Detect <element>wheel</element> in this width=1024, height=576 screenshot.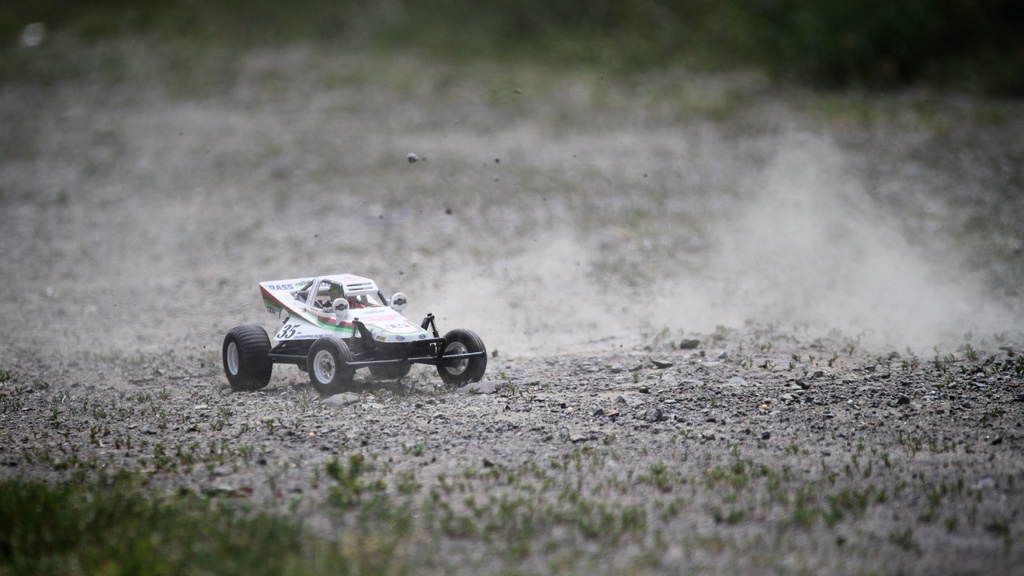
Detection: pyautogui.locateOnScreen(308, 331, 348, 398).
